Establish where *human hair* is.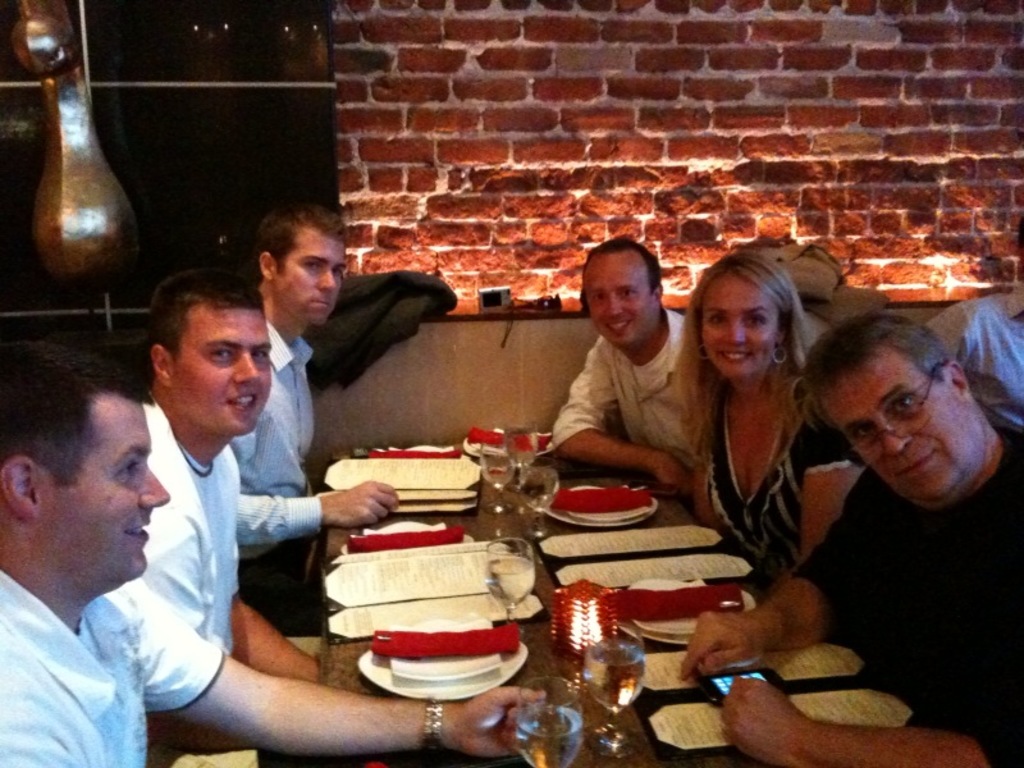
Established at [x1=797, y1=315, x2=942, y2=394].
